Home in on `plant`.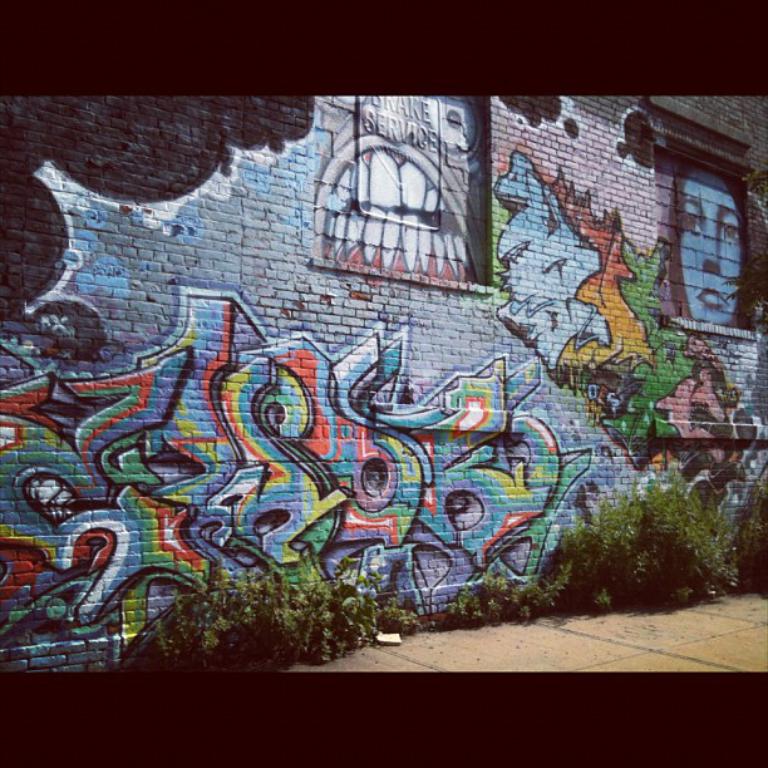
Homed in at pyautogui.locateOnScreen(144, 555, 394, 674).
